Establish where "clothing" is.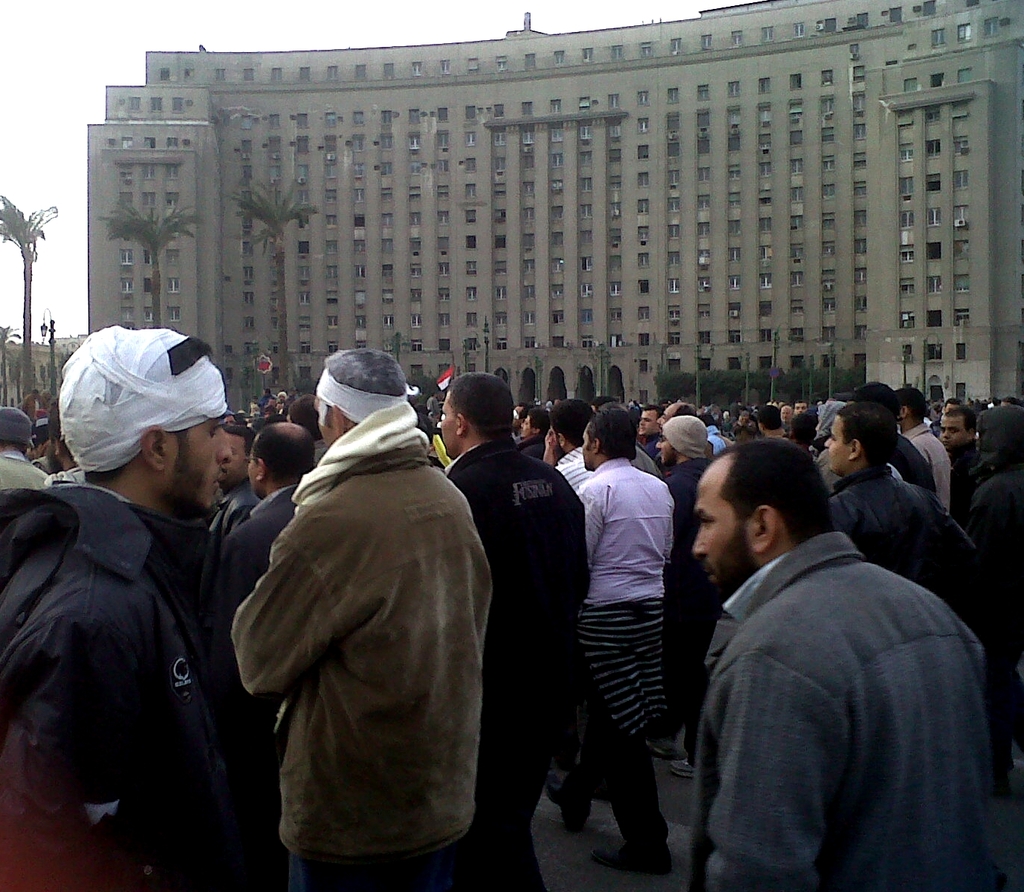
Established at detection(826, 471, 959, 585).
